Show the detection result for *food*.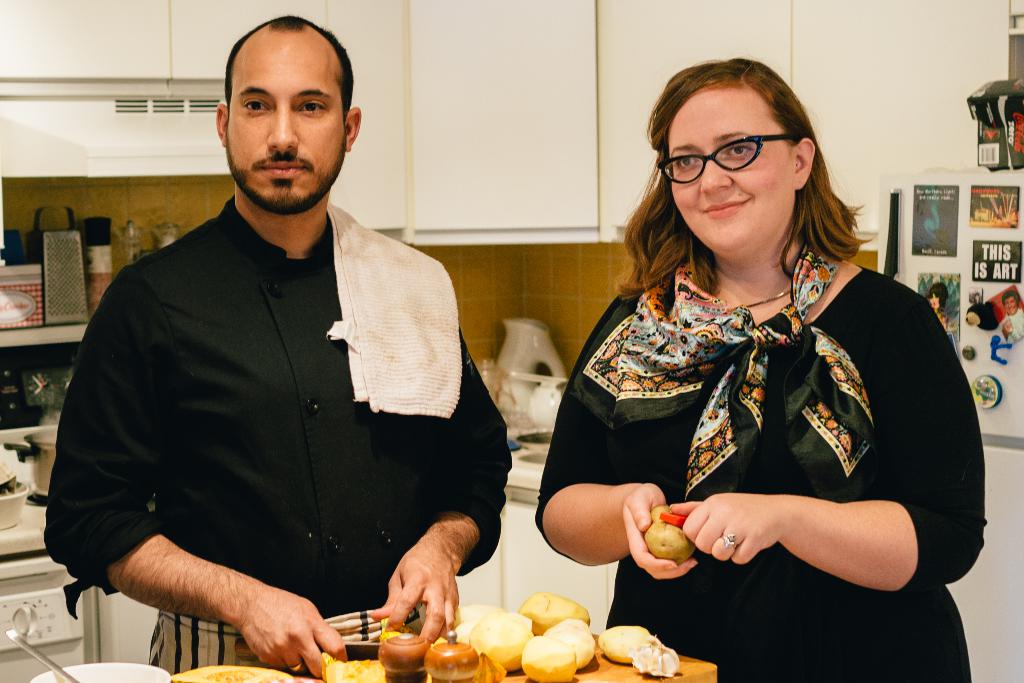
rect(631, 634, 682, 679).
